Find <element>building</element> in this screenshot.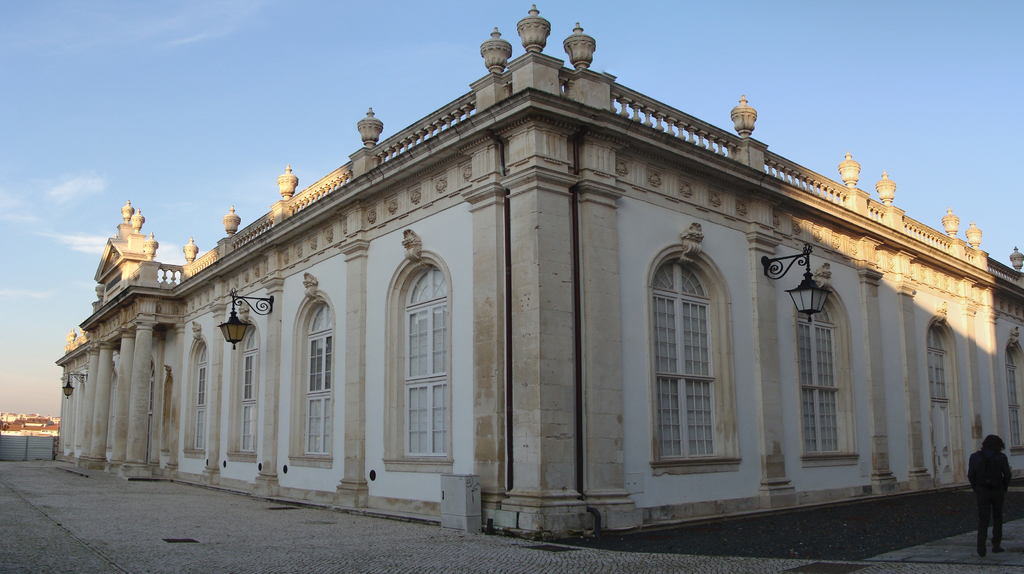
The bounding box for <element>building</element> is (x1=52, y1=10, x2=1023, y2=548).
